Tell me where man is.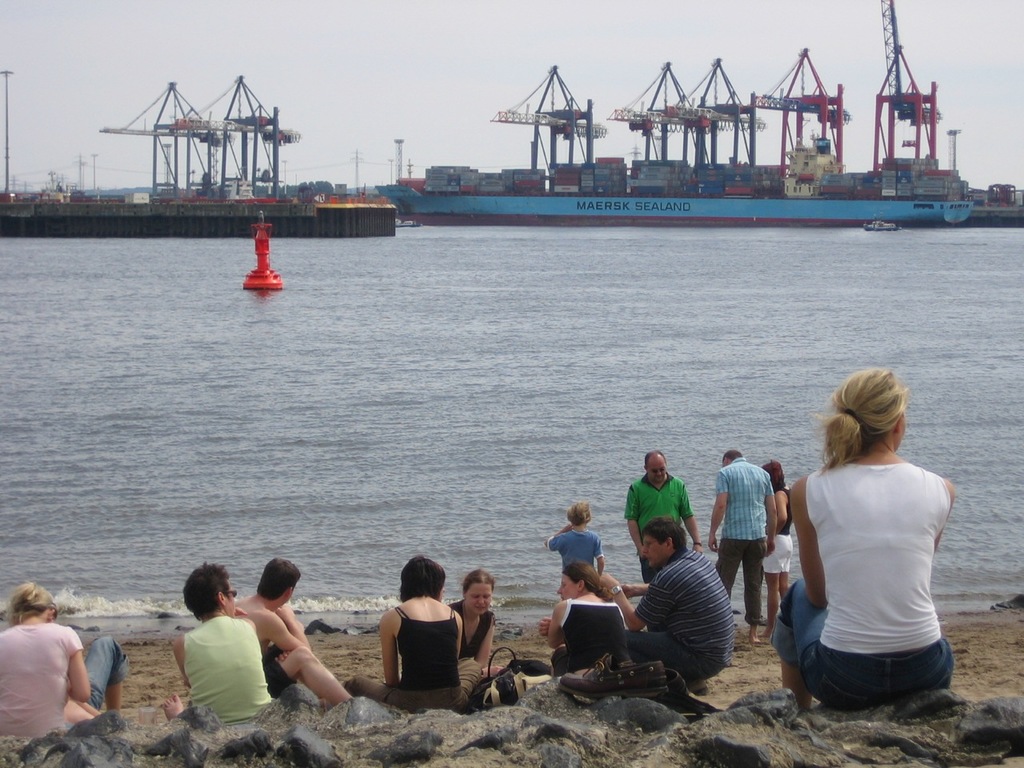
man is at (left=706, top=449, right=775, bottom=641).
